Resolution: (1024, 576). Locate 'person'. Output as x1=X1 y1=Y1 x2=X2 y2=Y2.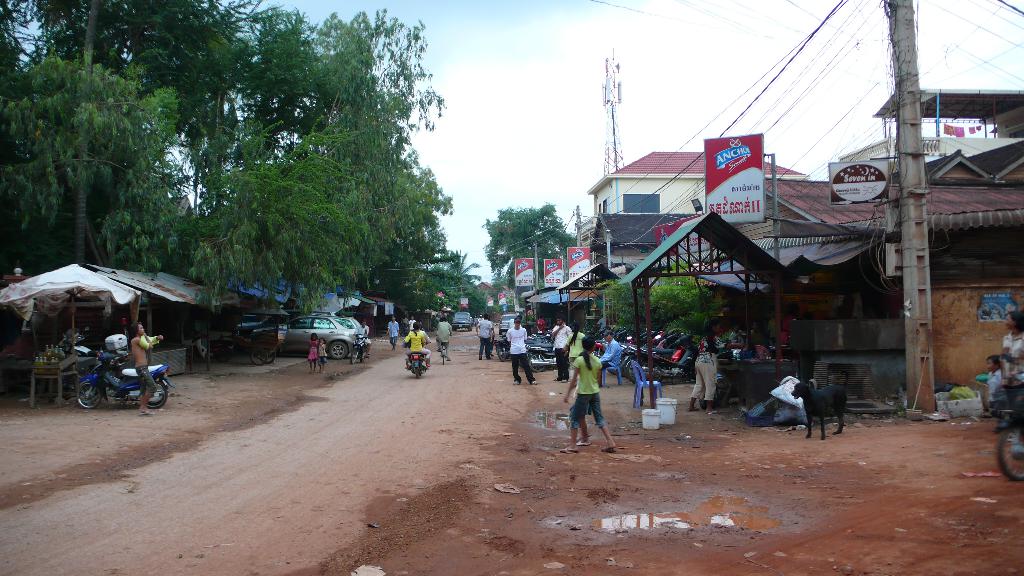
x1=386 y1=315 x2=400 y2=348.
